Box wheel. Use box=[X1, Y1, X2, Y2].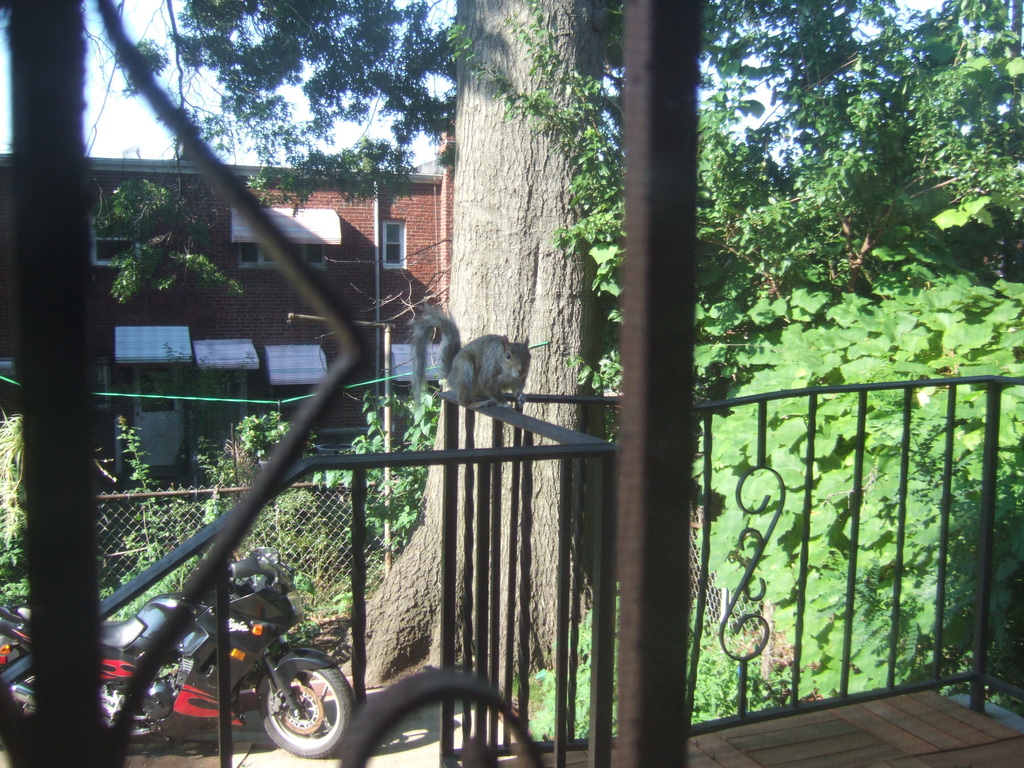
box=[250, 664, 346, 758].
